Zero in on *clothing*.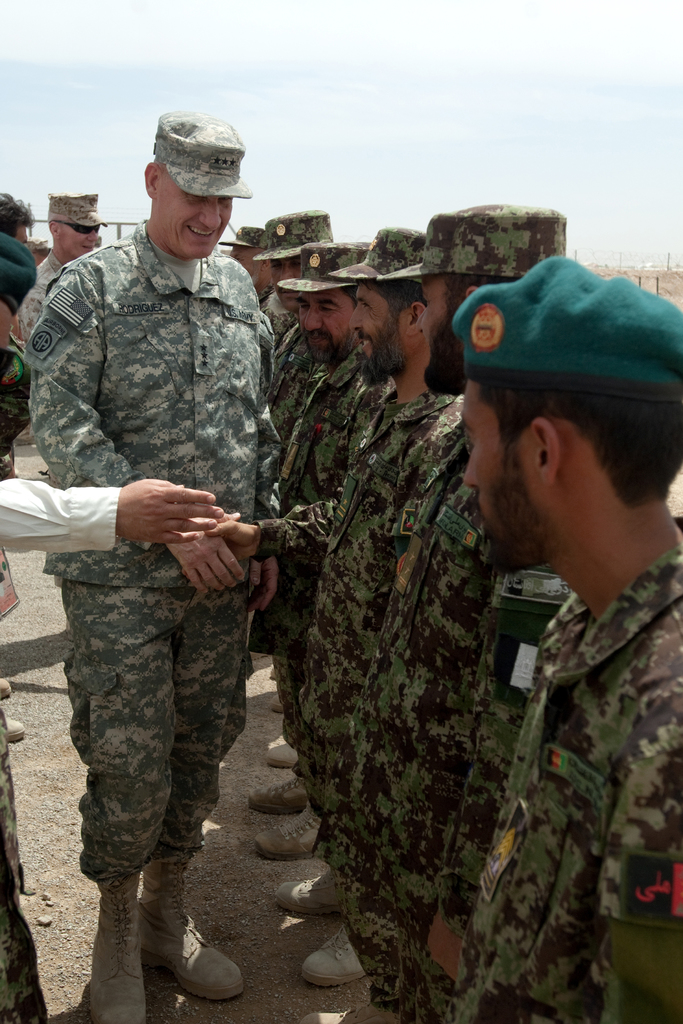
Zeroed in: bbox=(438, 514, 682, 1023).
